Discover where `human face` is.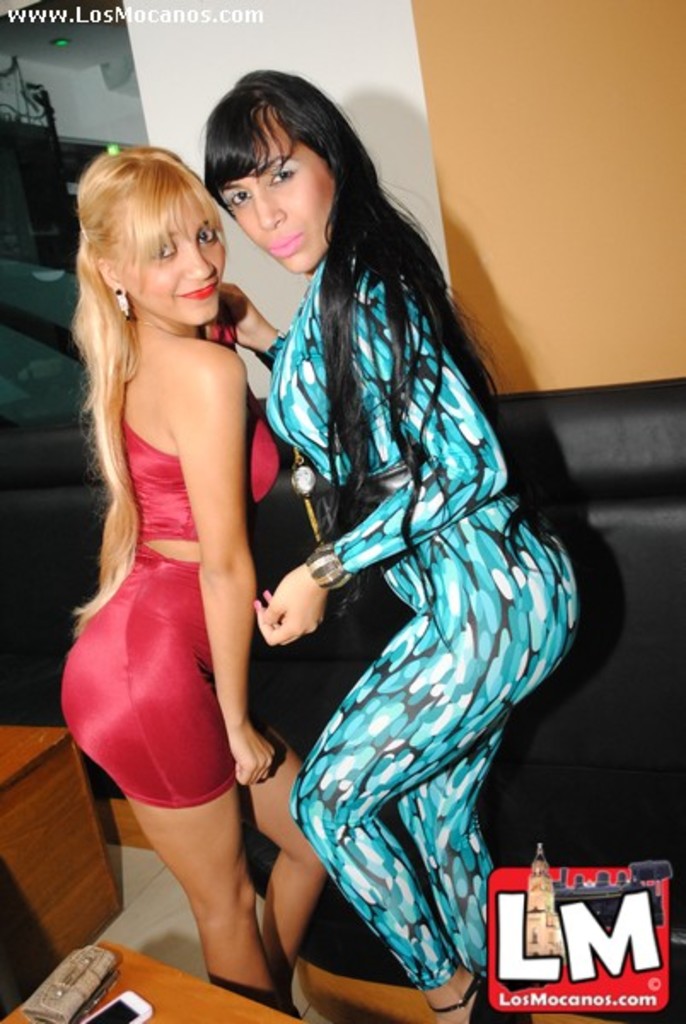
Discovered at [left=222, top=121, right=340, bottom=273].
